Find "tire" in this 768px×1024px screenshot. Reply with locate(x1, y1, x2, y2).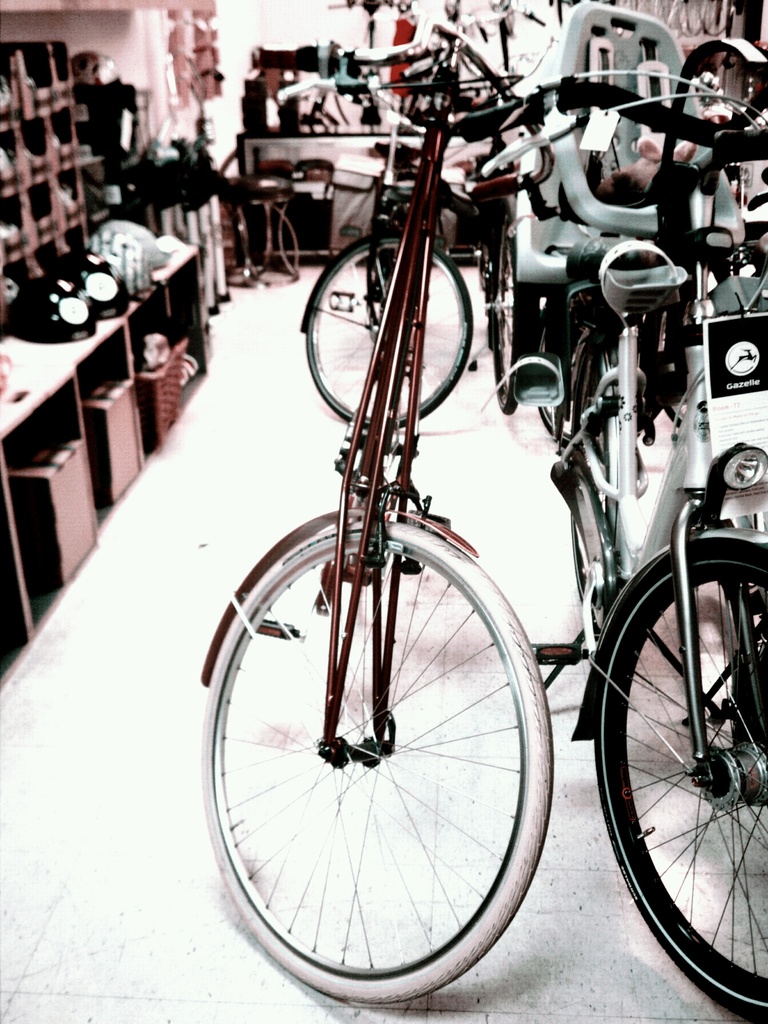
locate(305, 244, 472, 430).
